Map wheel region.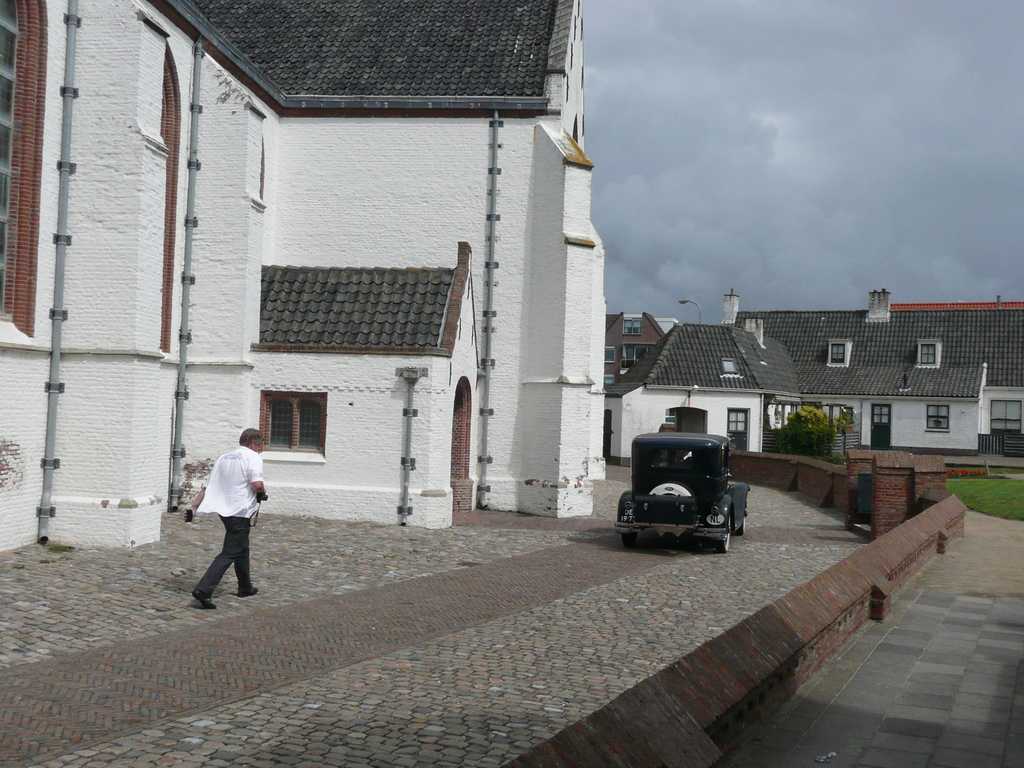
Mapped to 620 527 636 546.
